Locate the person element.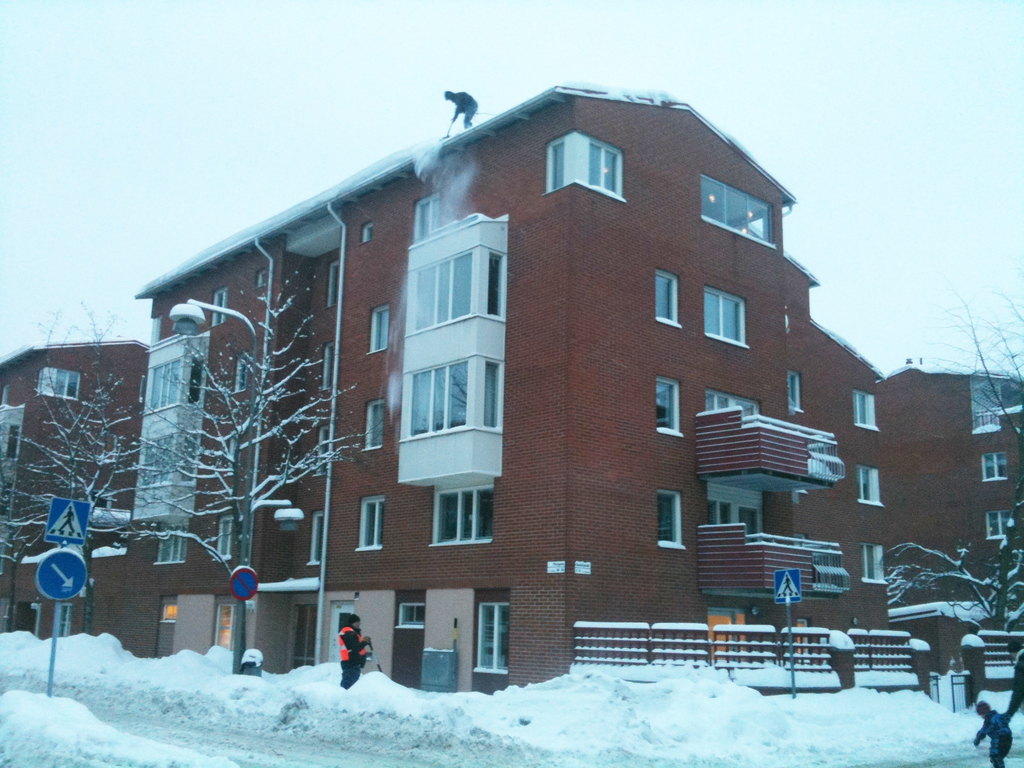
Element bbox: Rect(337, 616, 372, 690).
